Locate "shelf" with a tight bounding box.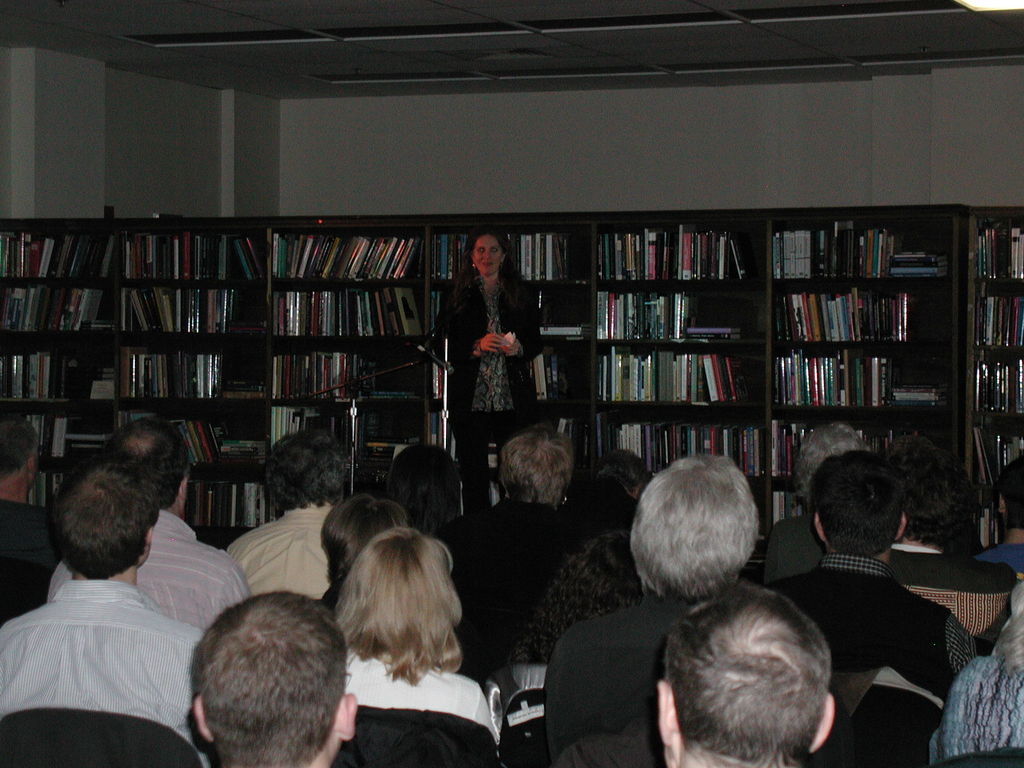
[0, 281, 166, 344].
